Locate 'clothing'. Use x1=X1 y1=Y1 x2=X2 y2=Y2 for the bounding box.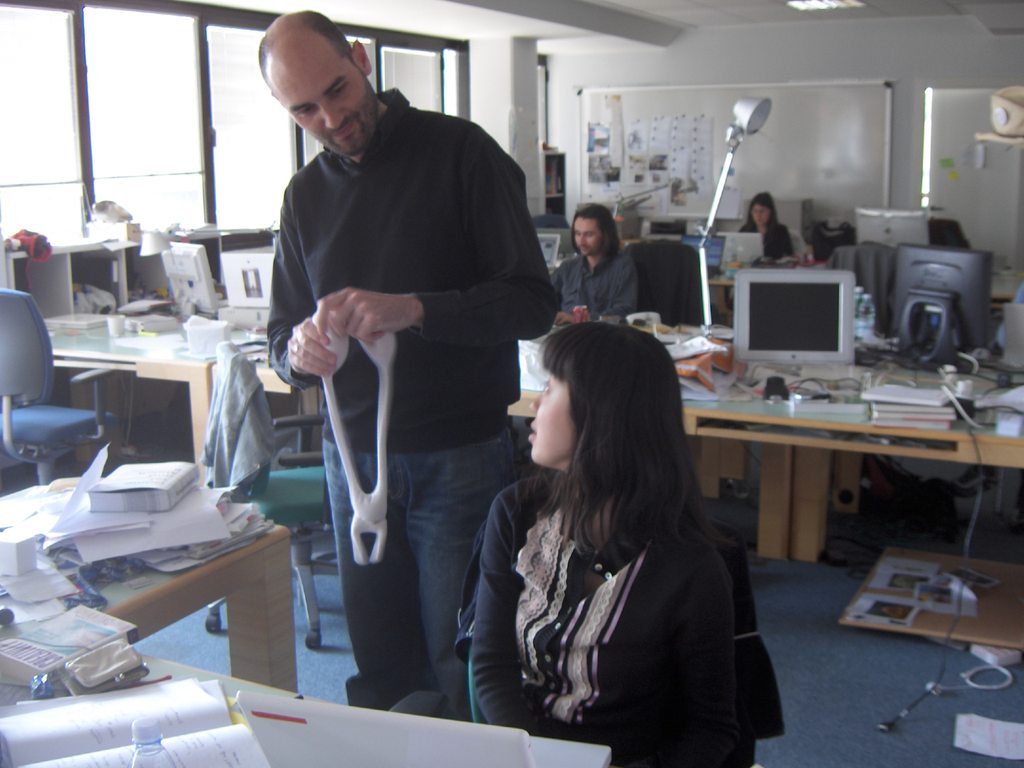
x1=268 y1=86 x2=558 y2=717.
